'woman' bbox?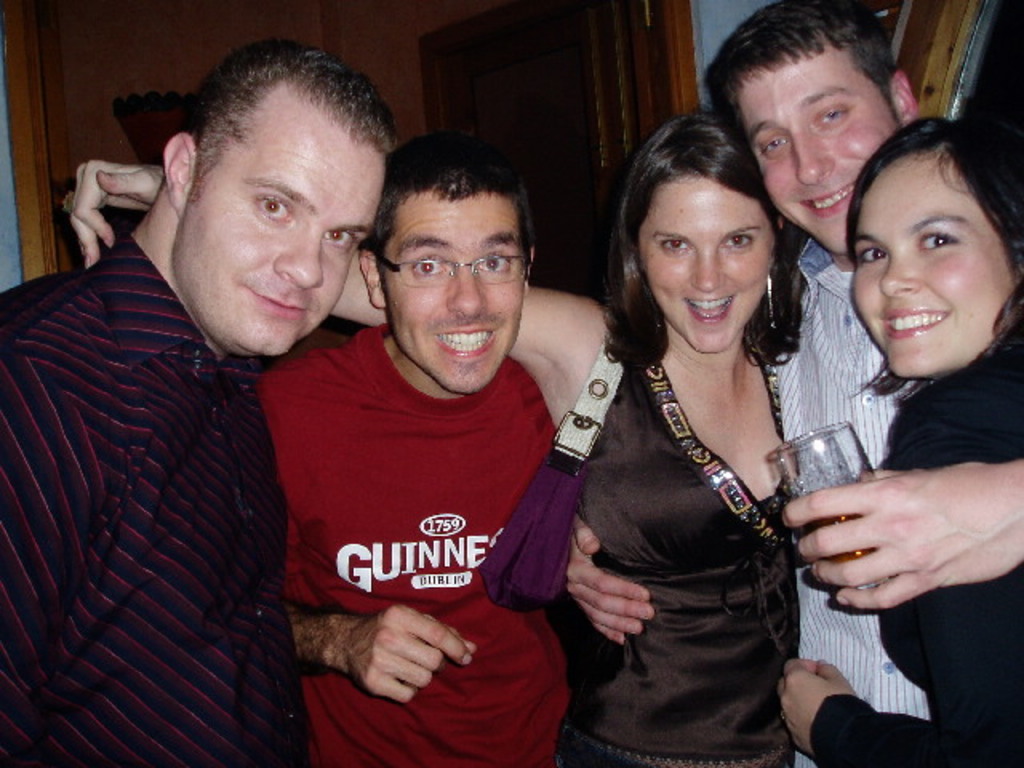
pyautogui.locateOnScreen(773, 114, 1022, 766)
